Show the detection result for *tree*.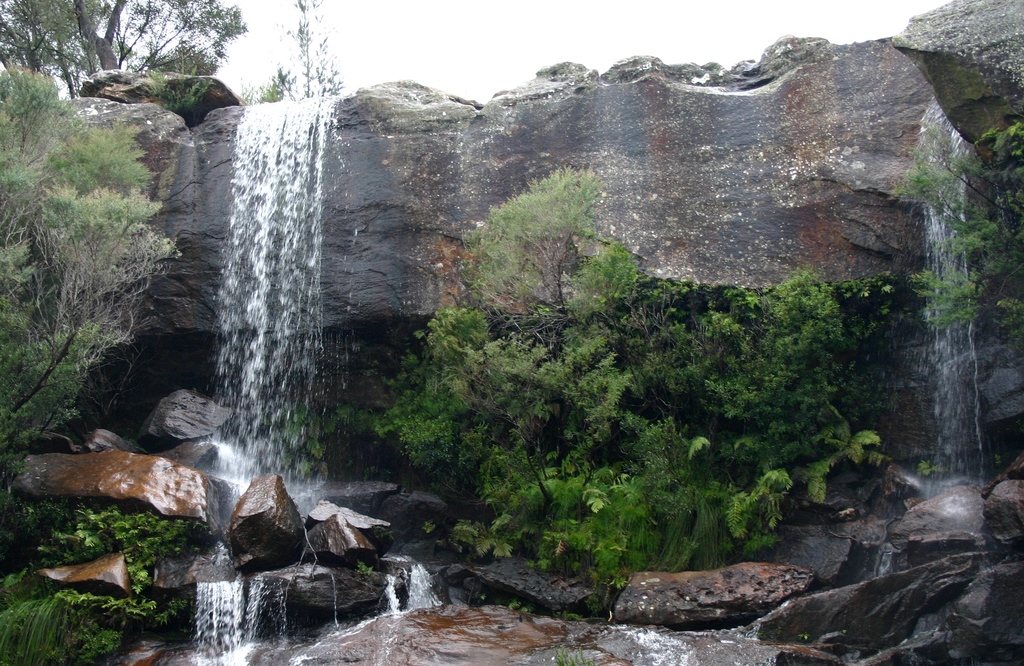
[273,0,344,99].
